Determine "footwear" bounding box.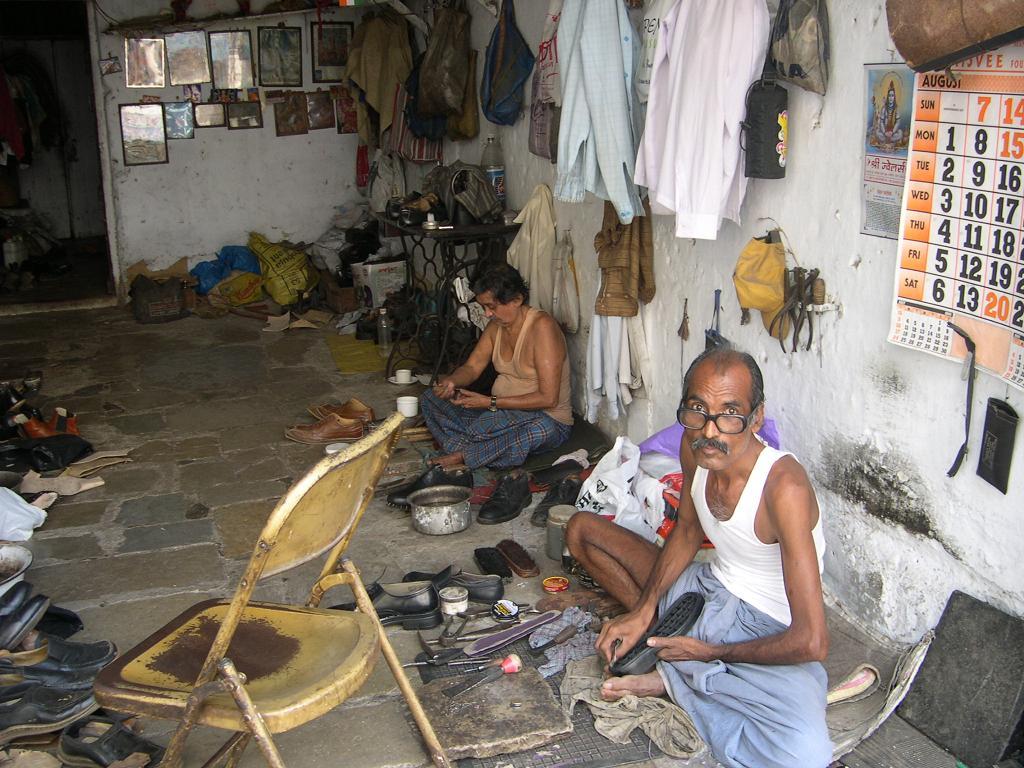
Determined: box(48, 719, 181, 767).
